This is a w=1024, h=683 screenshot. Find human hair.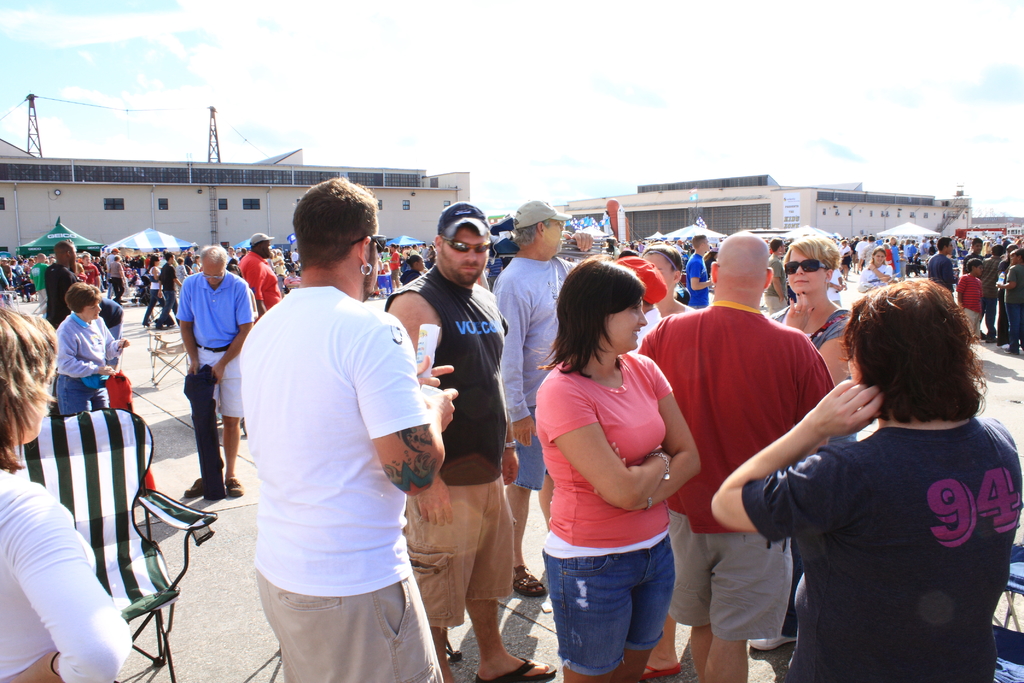
Bounding box: 934:236:950:252.
